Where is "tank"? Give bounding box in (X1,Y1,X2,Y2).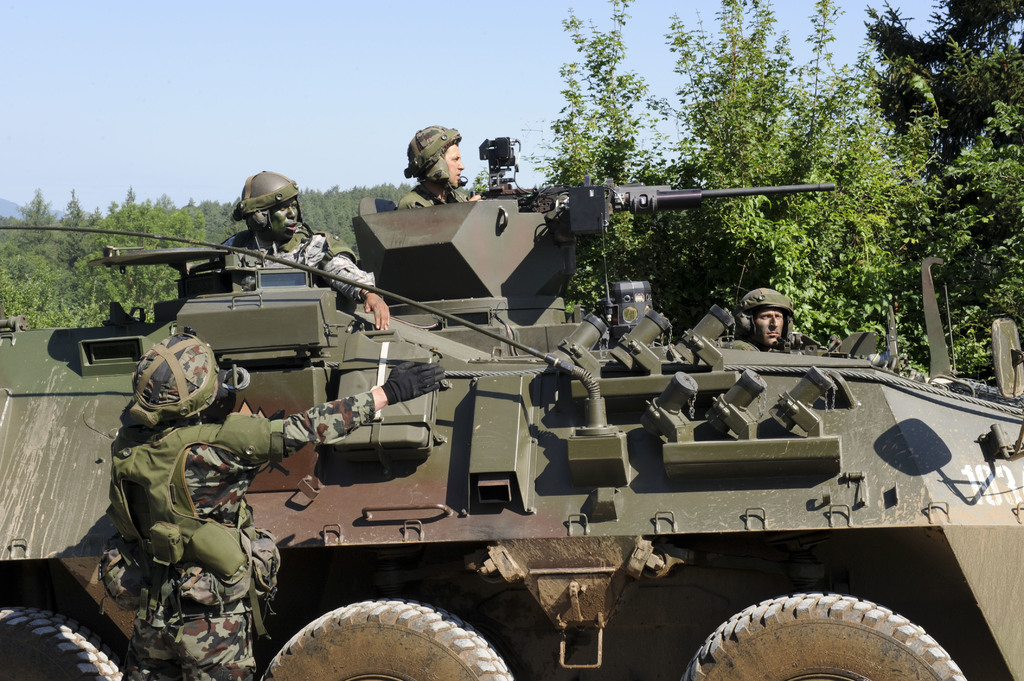
(0,134,1023,680).
